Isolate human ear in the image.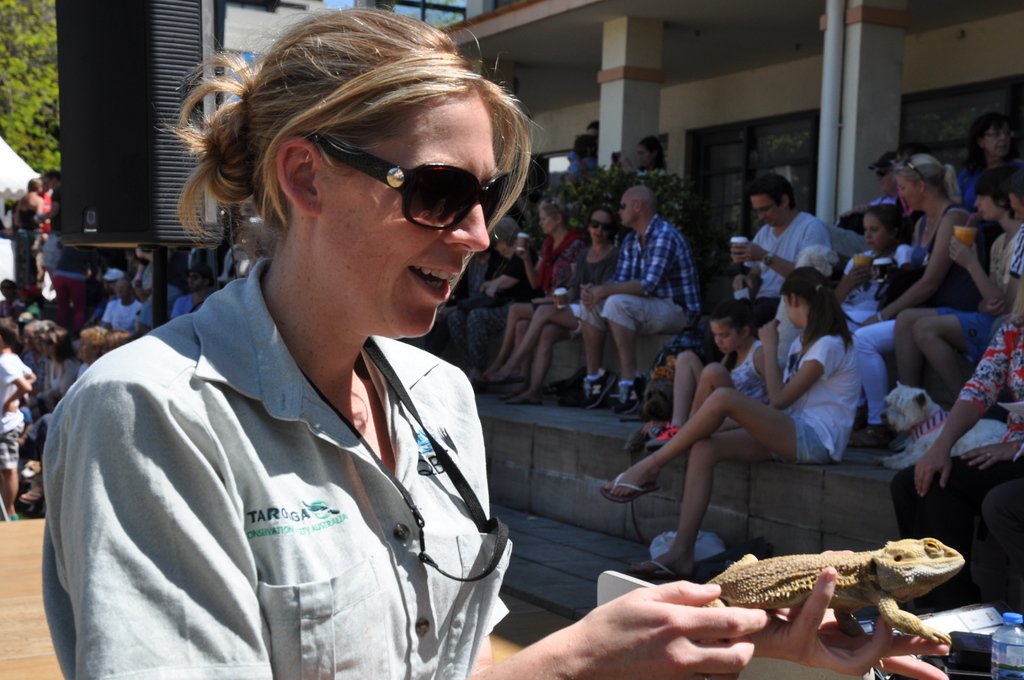
Isolated region: box(556, 213, 565, 227).
